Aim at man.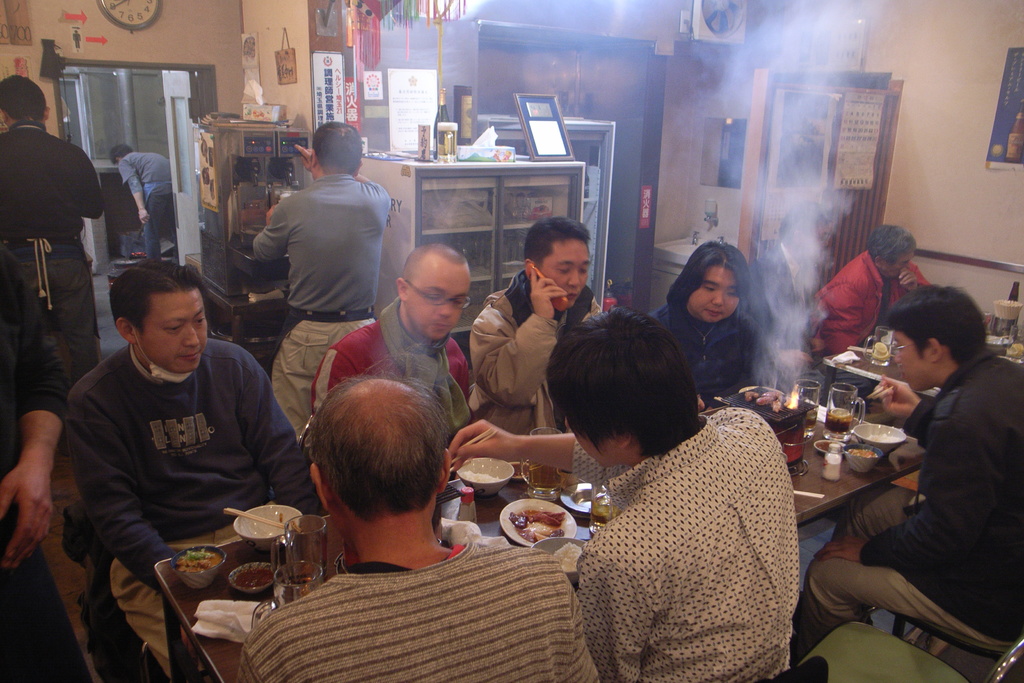
Aimed at 109:142:173:262.
